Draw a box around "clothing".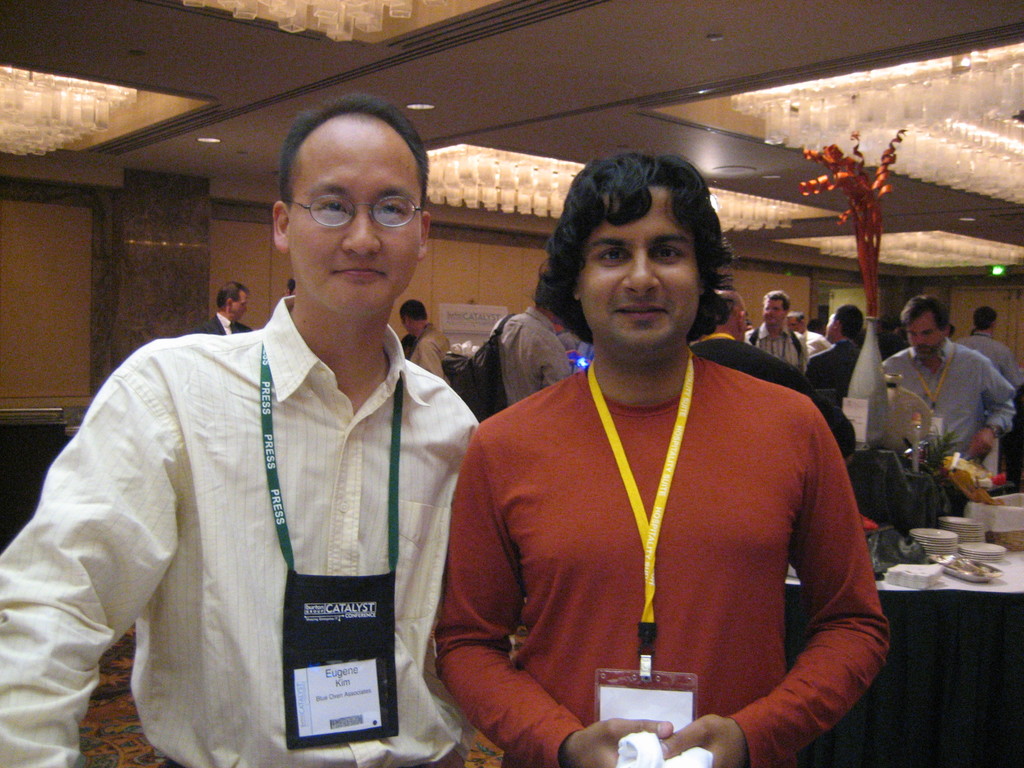
detection(191, 308, 252, 338).
